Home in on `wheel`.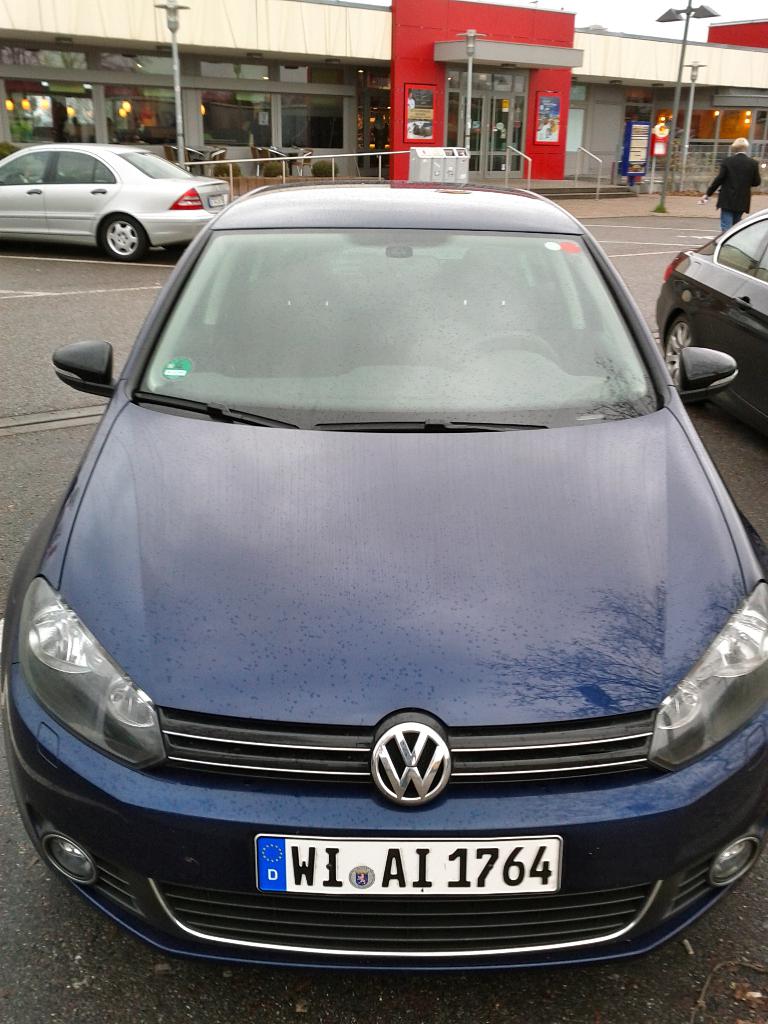
Homed in at locate(97, 214, 151, 262).
